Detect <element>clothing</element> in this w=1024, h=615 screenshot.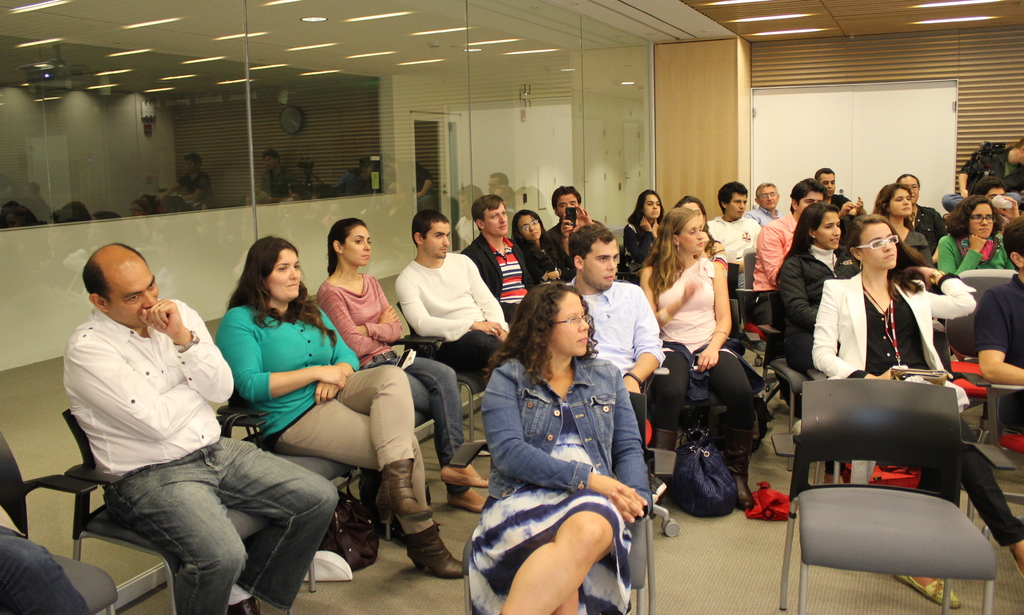
Detection: <bbox>905, 230, 935, 269</bbox>.
